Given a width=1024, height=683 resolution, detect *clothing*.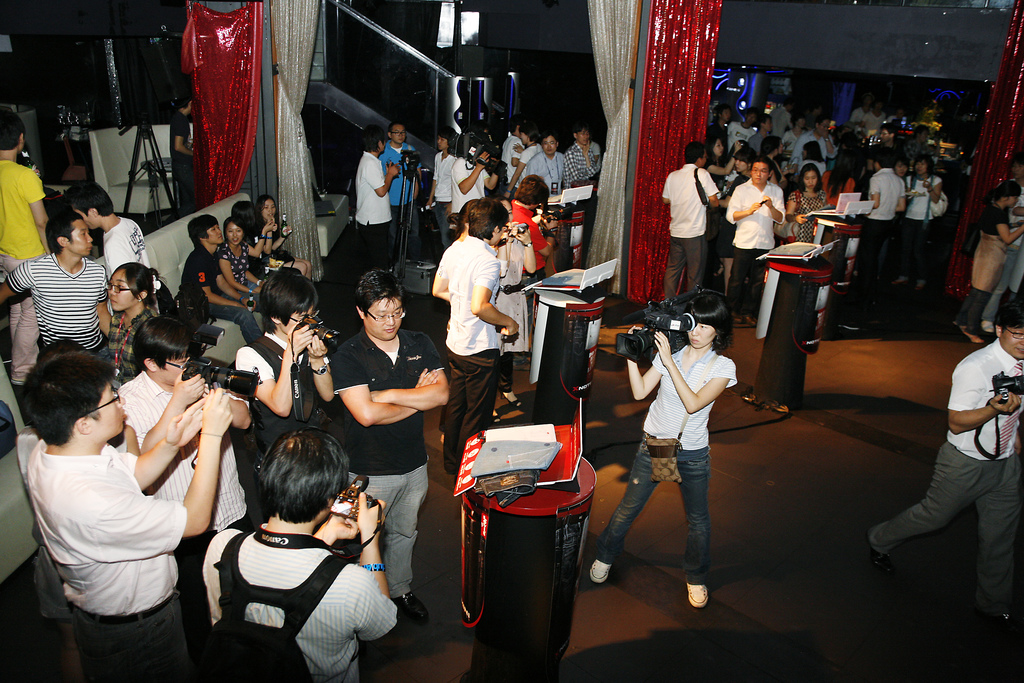
rect(218, 330, 313, 473).
